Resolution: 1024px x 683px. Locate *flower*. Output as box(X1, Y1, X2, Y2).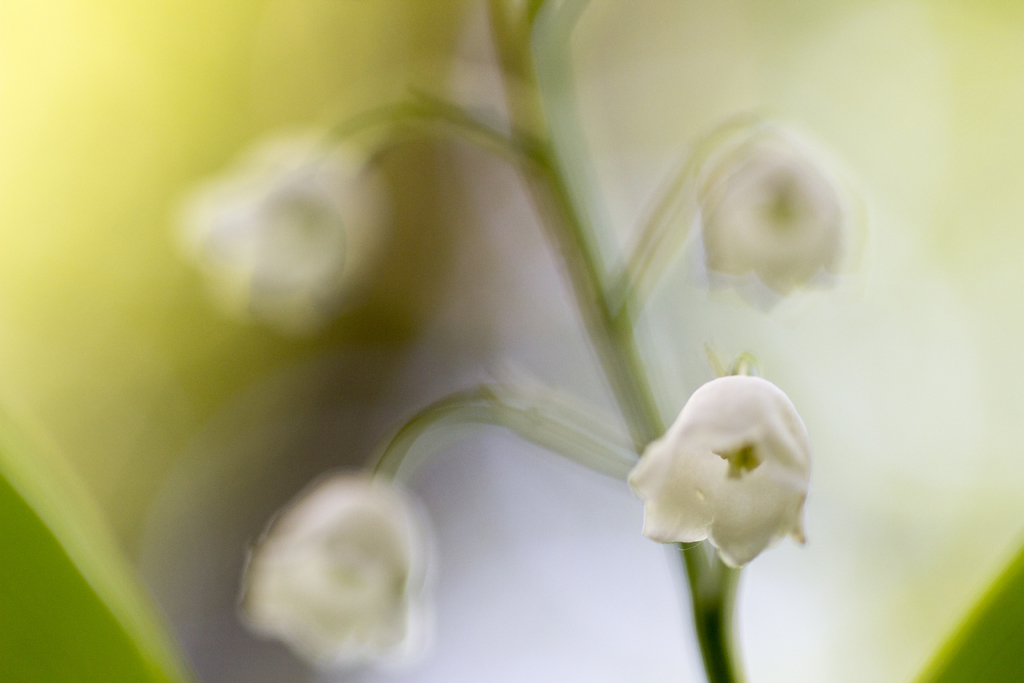
box(173, 119, 396, 338).
